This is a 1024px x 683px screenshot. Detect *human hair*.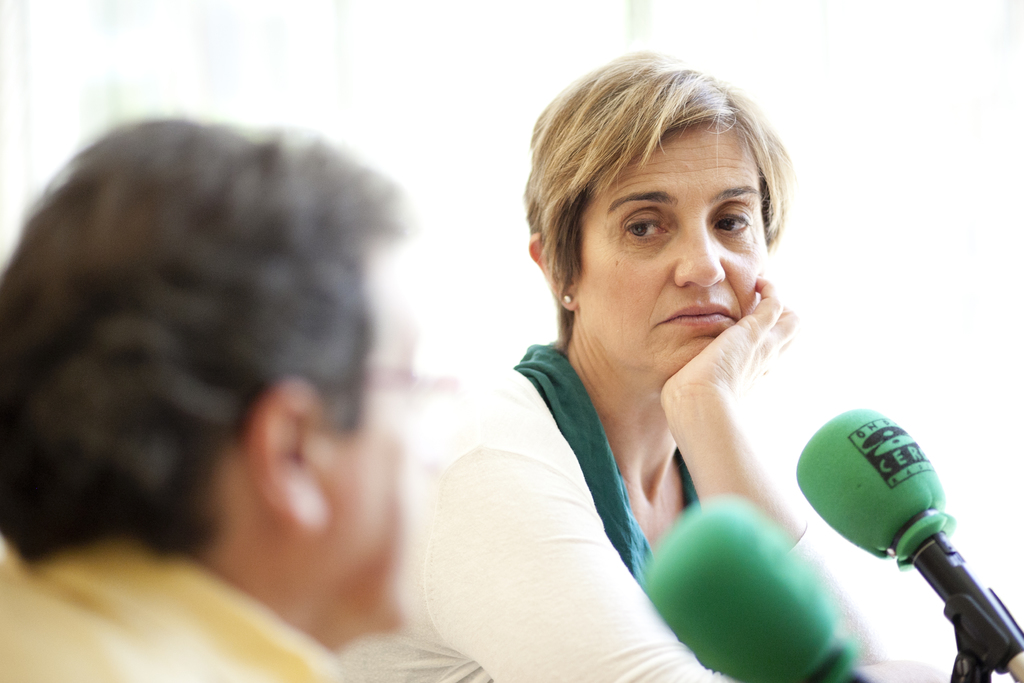
x1=21, y1=105, x2=438, y2=612.
